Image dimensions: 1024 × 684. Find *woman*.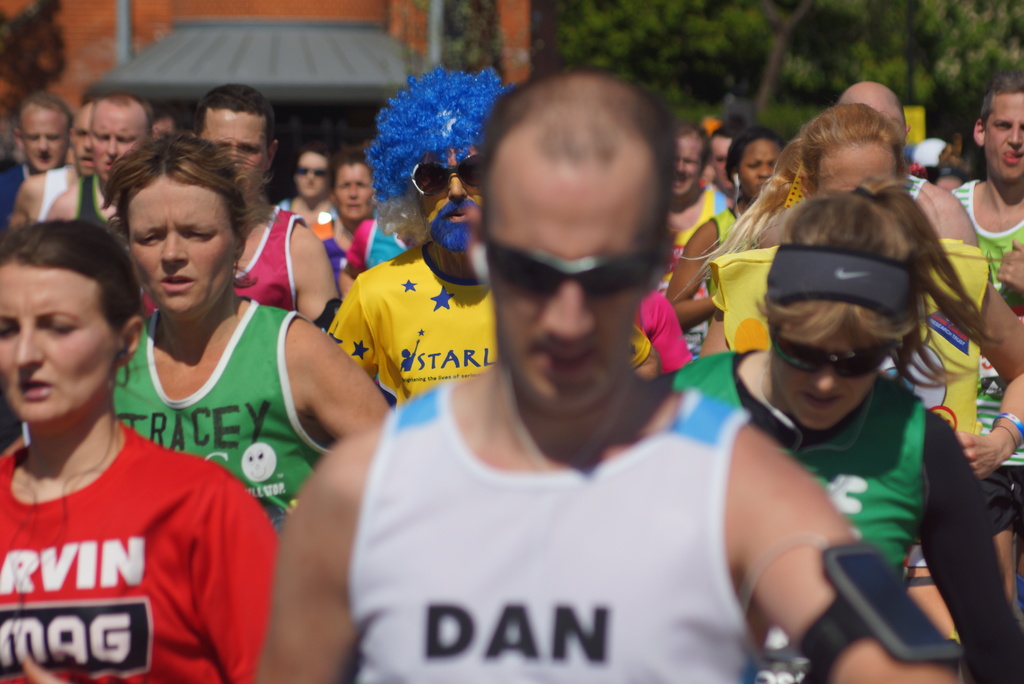
109:128:396:533.
